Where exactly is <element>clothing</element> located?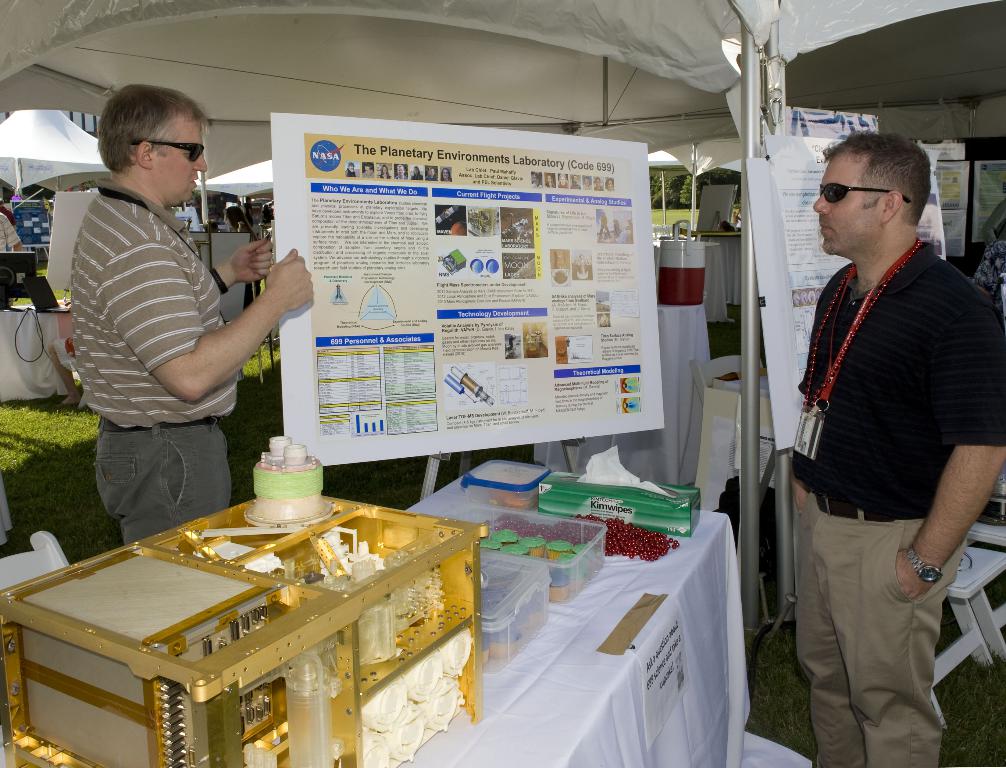
Its bounding box is bbox(807, 249, 1005, 759).
